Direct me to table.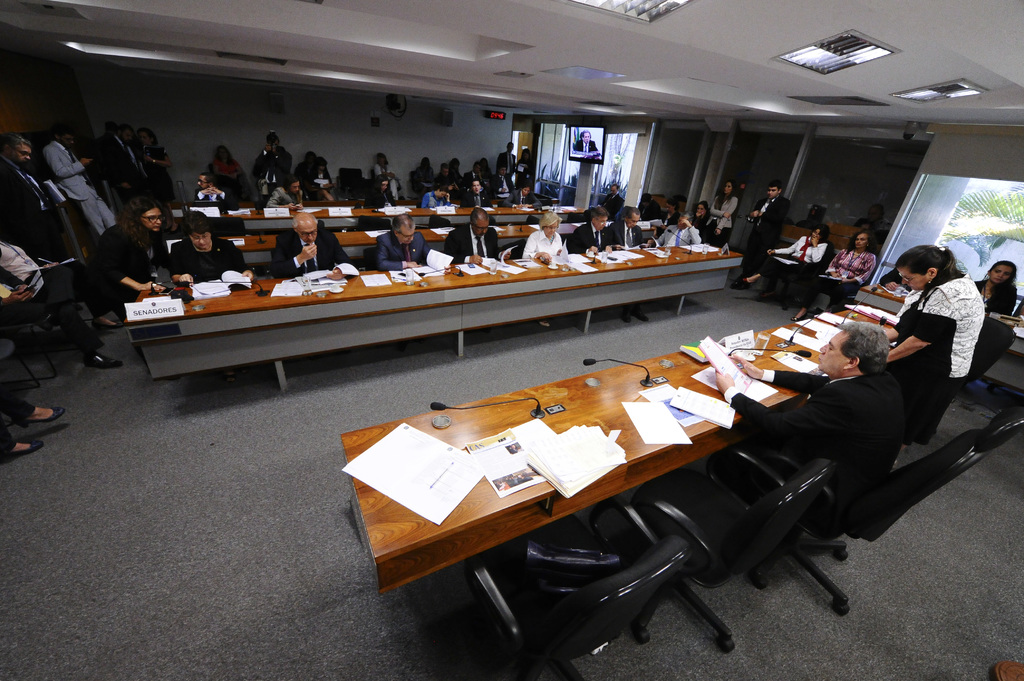
Direction: {"x1": 339, "y1": 303, "x2": 895, "y2": 597}.
